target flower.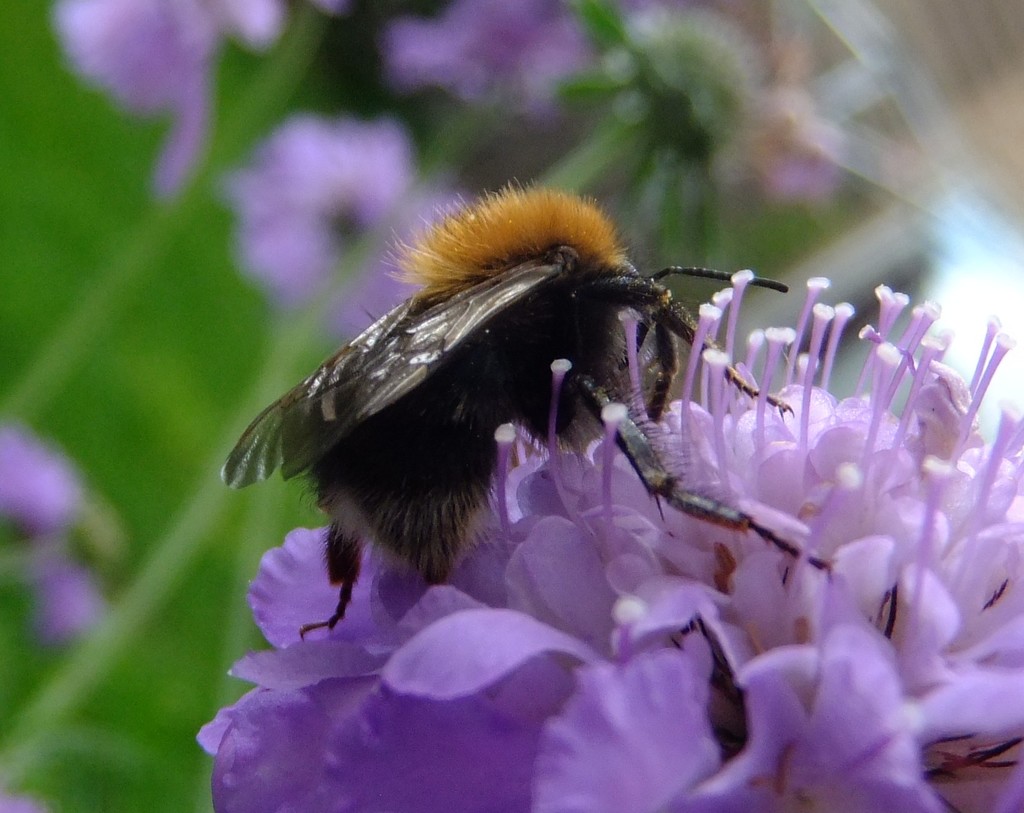
Target region: BBox(0, 787, 44, 812).
